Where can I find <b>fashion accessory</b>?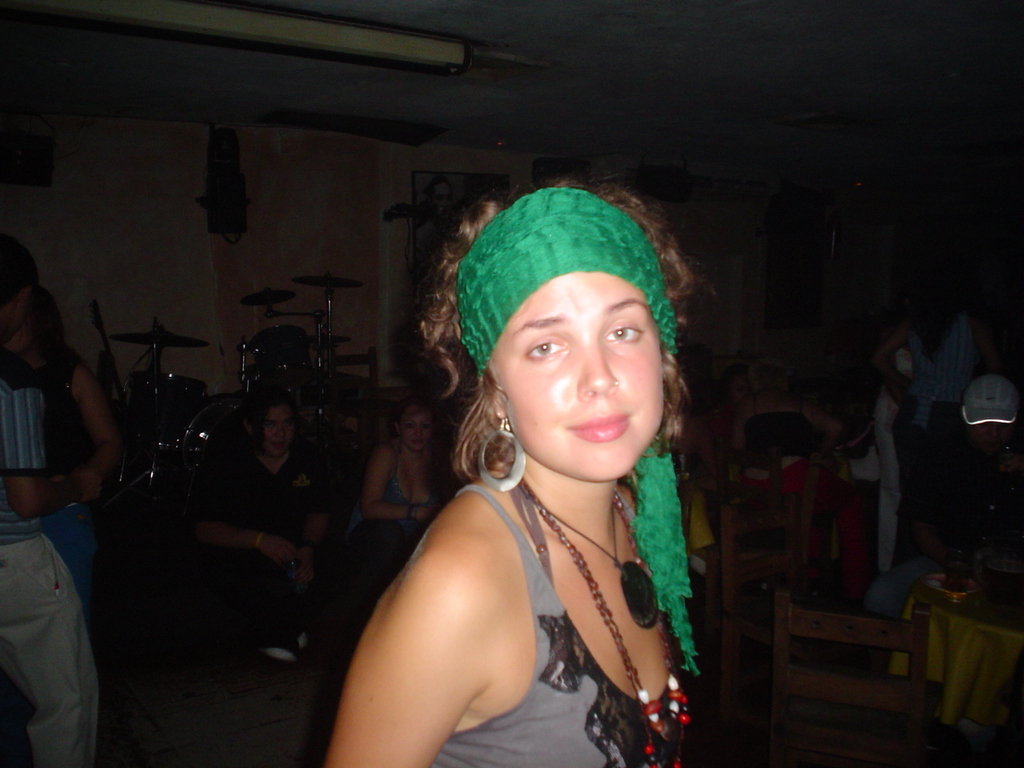
You can find it at BBox(296, 630, 307, 649).
